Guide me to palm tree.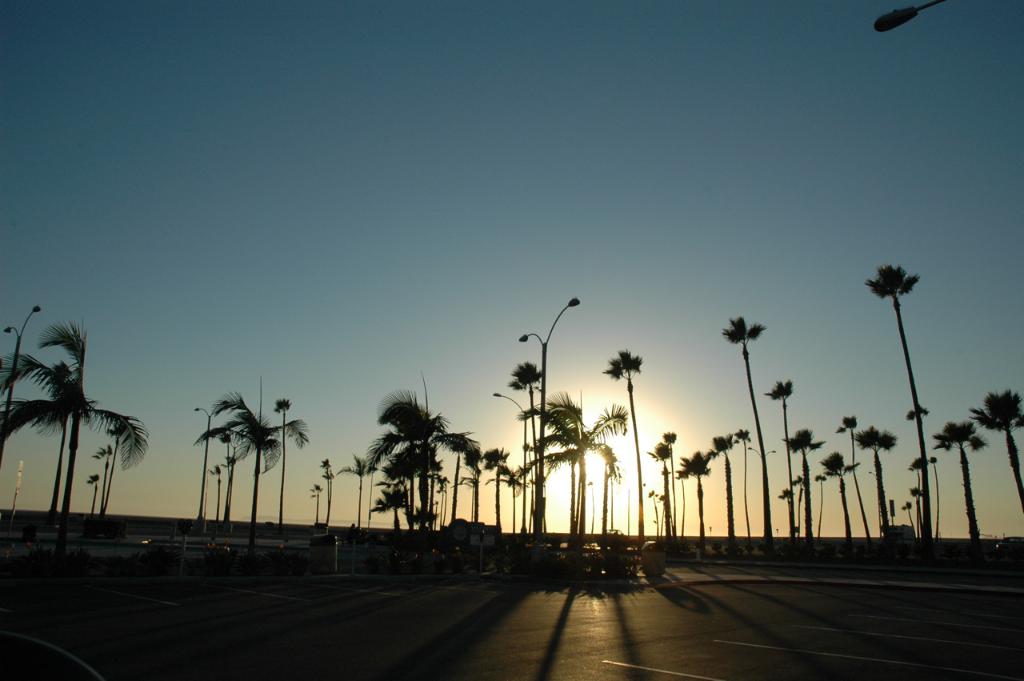
Guidance: x1=674 y1=449 x2=716 y2=539.
